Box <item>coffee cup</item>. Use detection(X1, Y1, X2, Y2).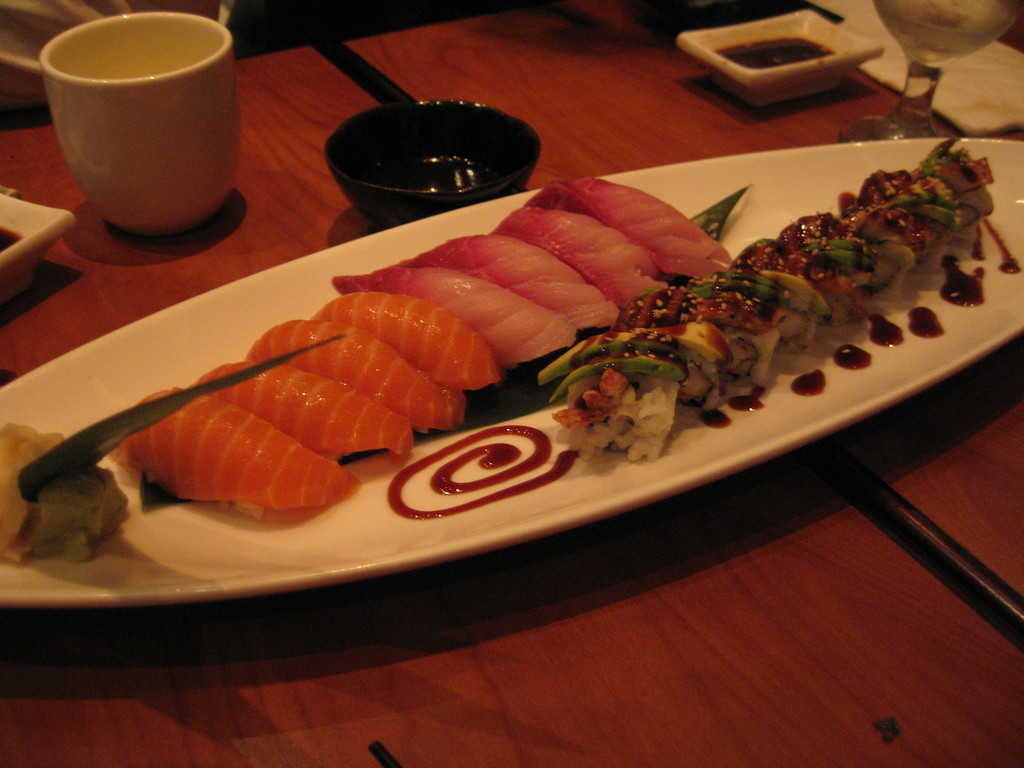
detection(36, 12, 244, 238).
